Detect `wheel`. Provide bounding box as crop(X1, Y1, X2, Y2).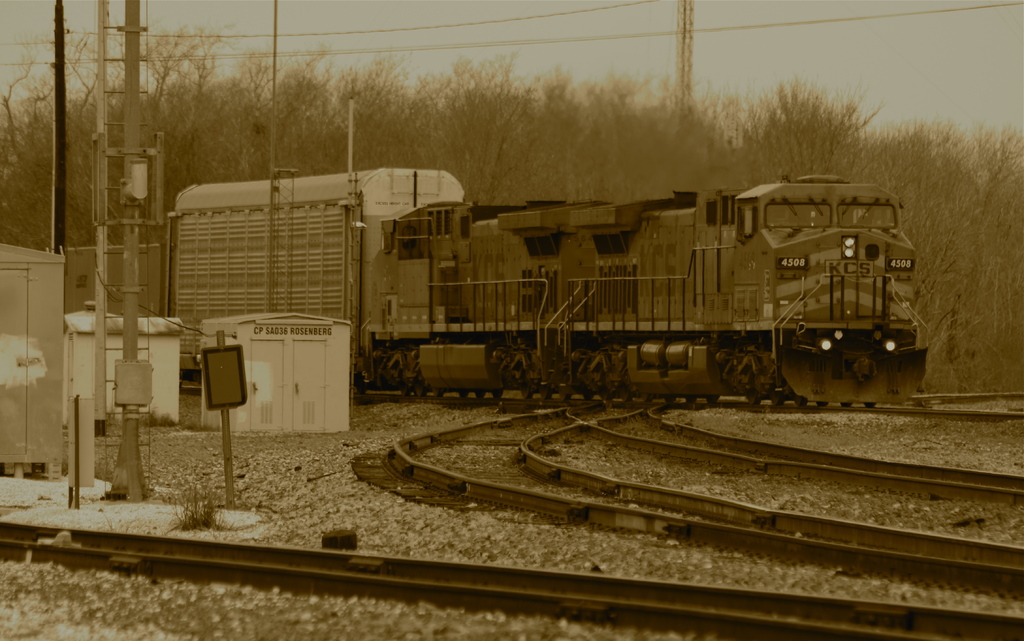
crop(642, 393, 652, 403).
